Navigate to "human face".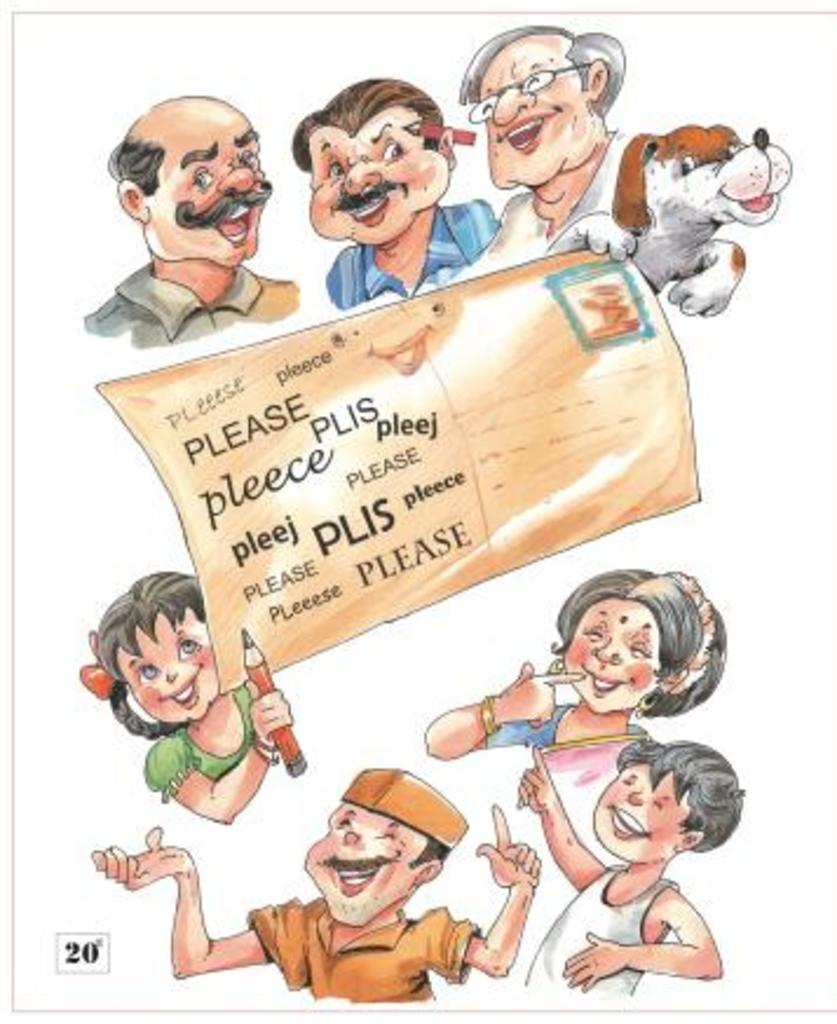
Navigation target: 122/609/225/726.
